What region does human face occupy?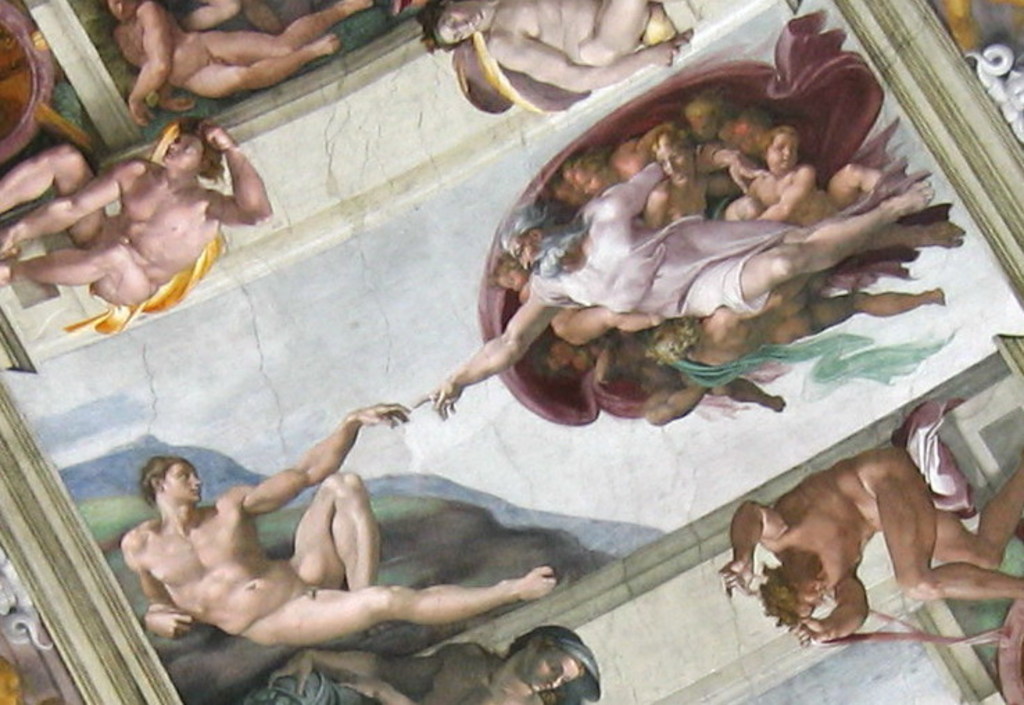
{"x1": 162, "y1": 133, "x2": 205, "y2": 175}.
